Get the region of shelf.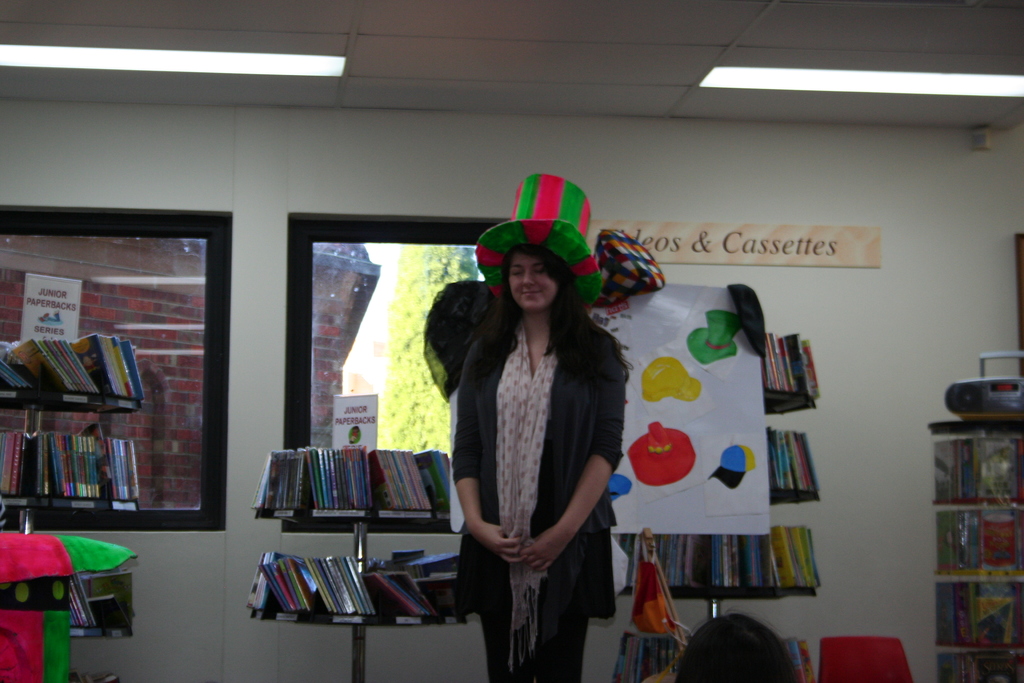
0,452,148,522.
